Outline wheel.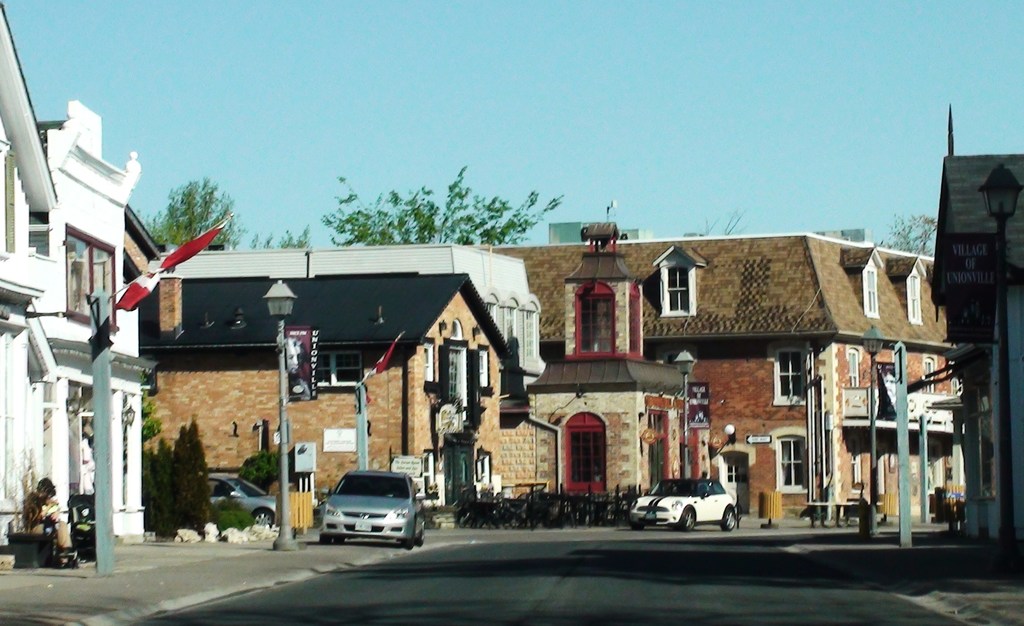
Outline: box(255, 508, 274, 527).
